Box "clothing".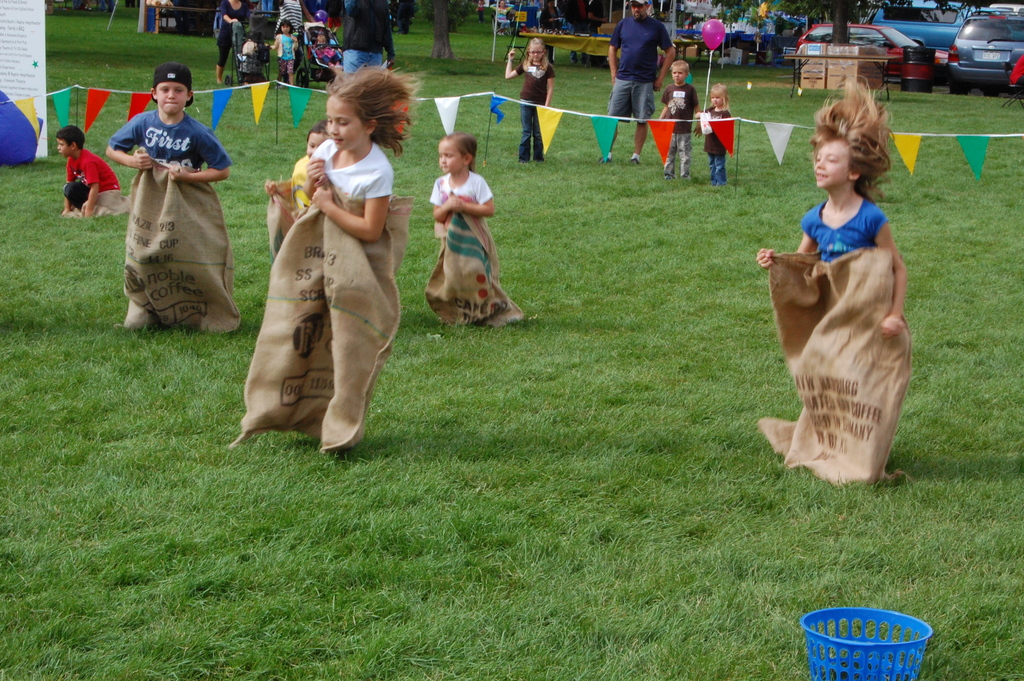
663:81:701:177.
